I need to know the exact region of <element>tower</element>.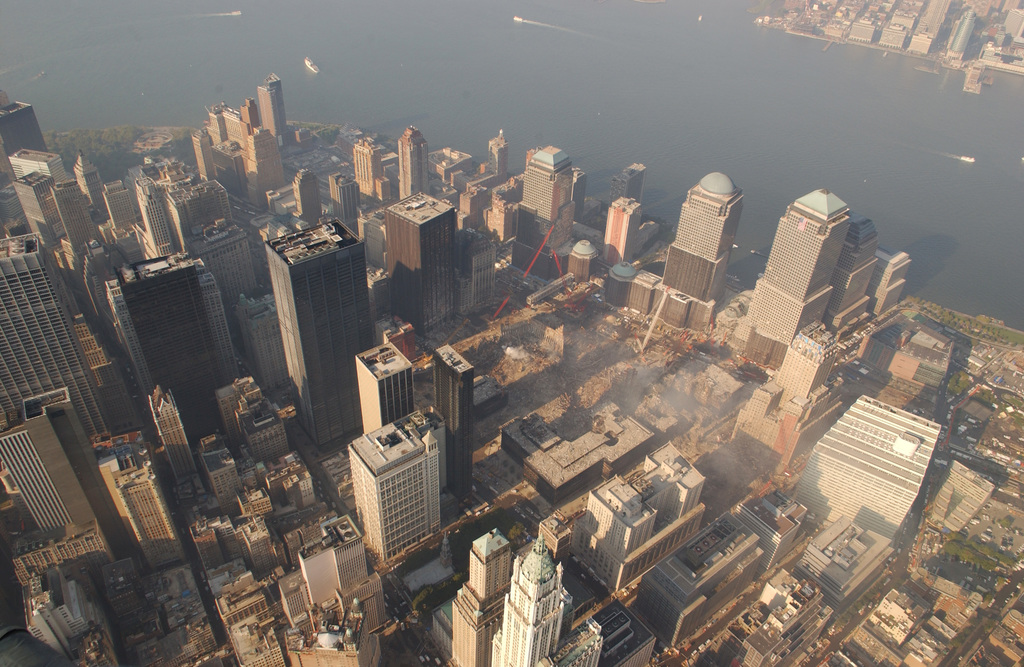
Region: (153,389,200,481).
